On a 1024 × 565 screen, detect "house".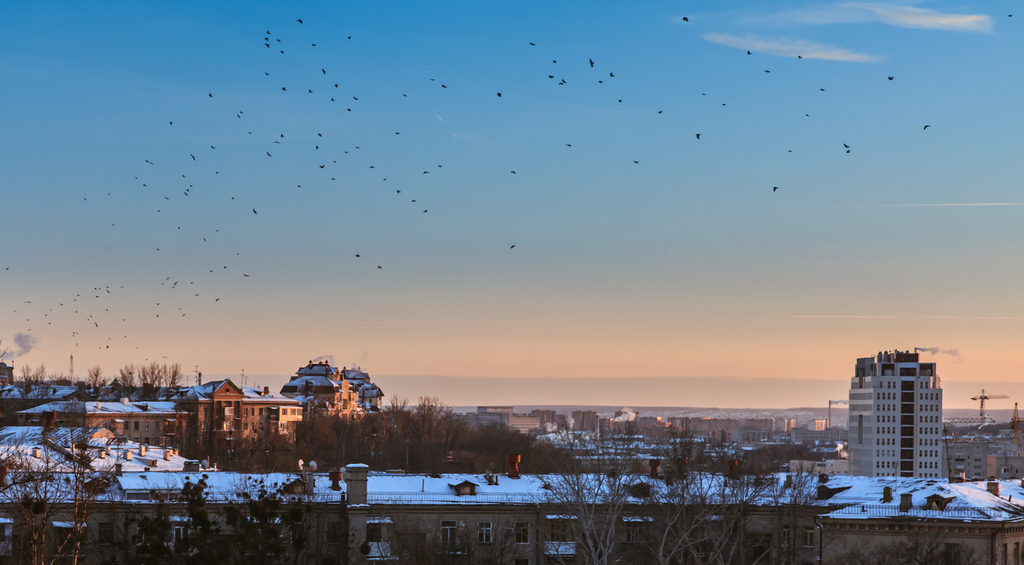
10,375,309,476.
